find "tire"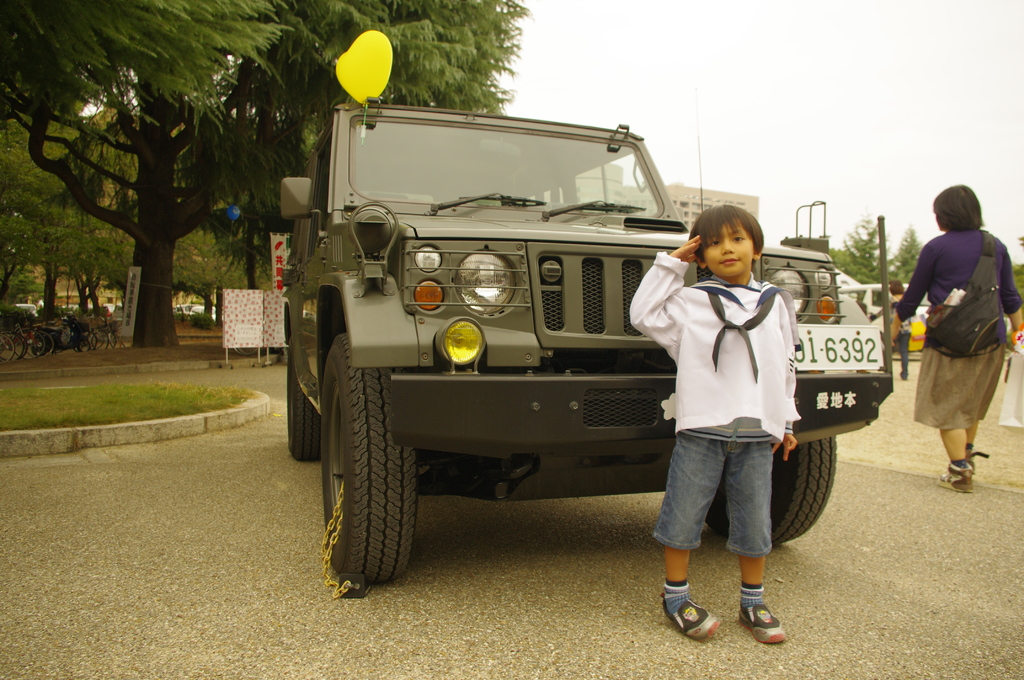
(x1=237, y1=346, x2=257, y2=355)
